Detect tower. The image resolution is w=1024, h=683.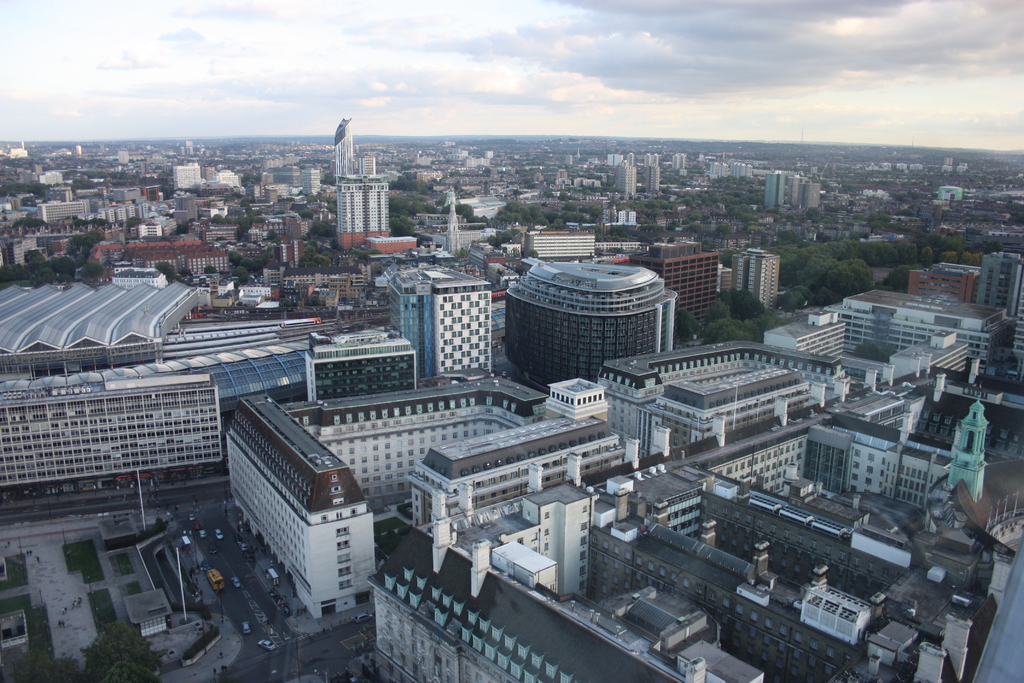
box(444, 205, 462, 231).
